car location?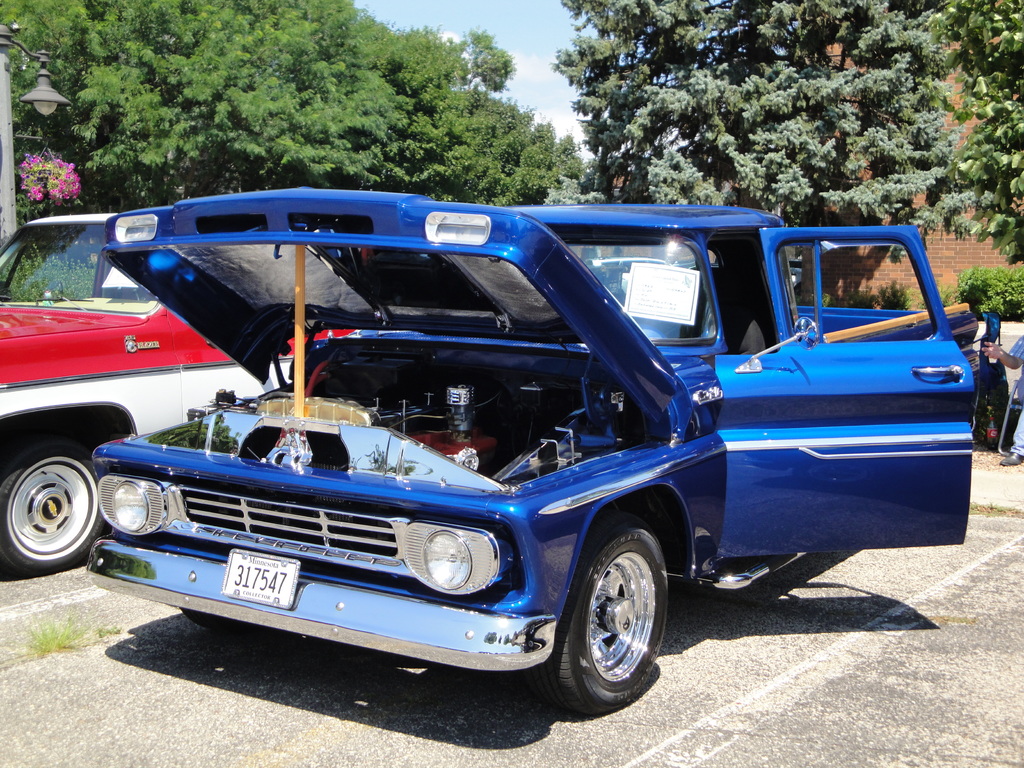
l=0, t=207, r=356, b=576
